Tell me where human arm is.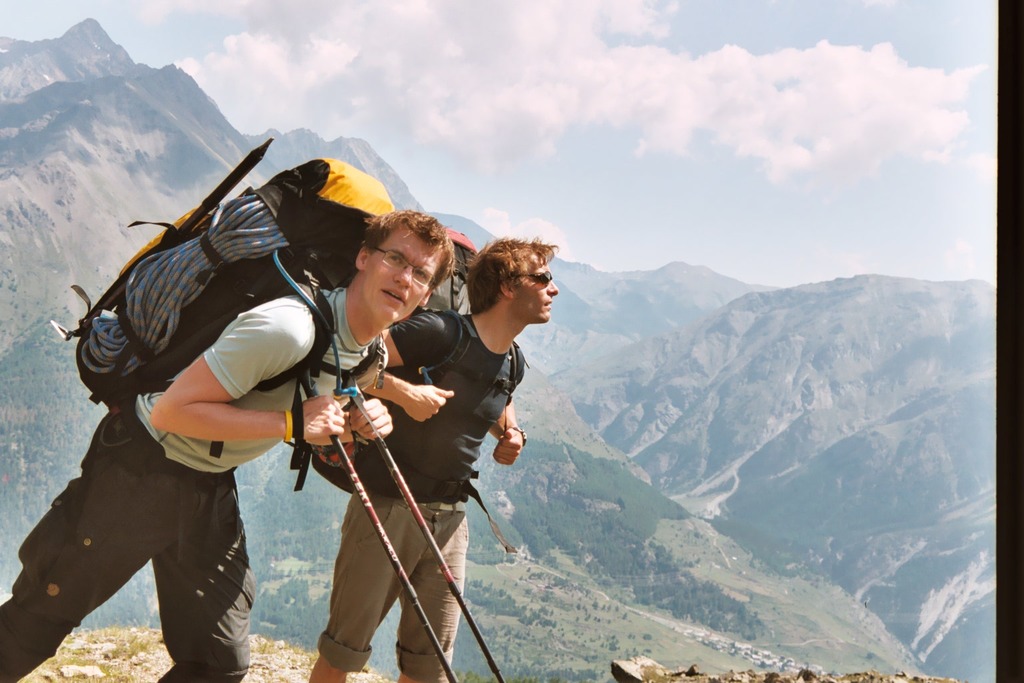
human arm is at Rect(150, 307, 342, 437).
